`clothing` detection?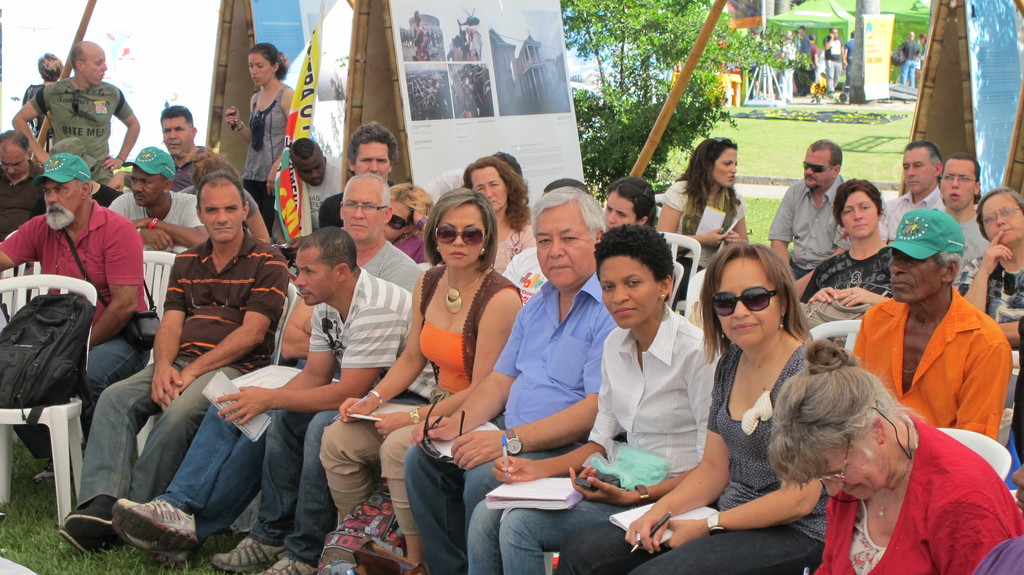
{"x1": 417, "y1": 22, "x2": 431, "y2": 58}
